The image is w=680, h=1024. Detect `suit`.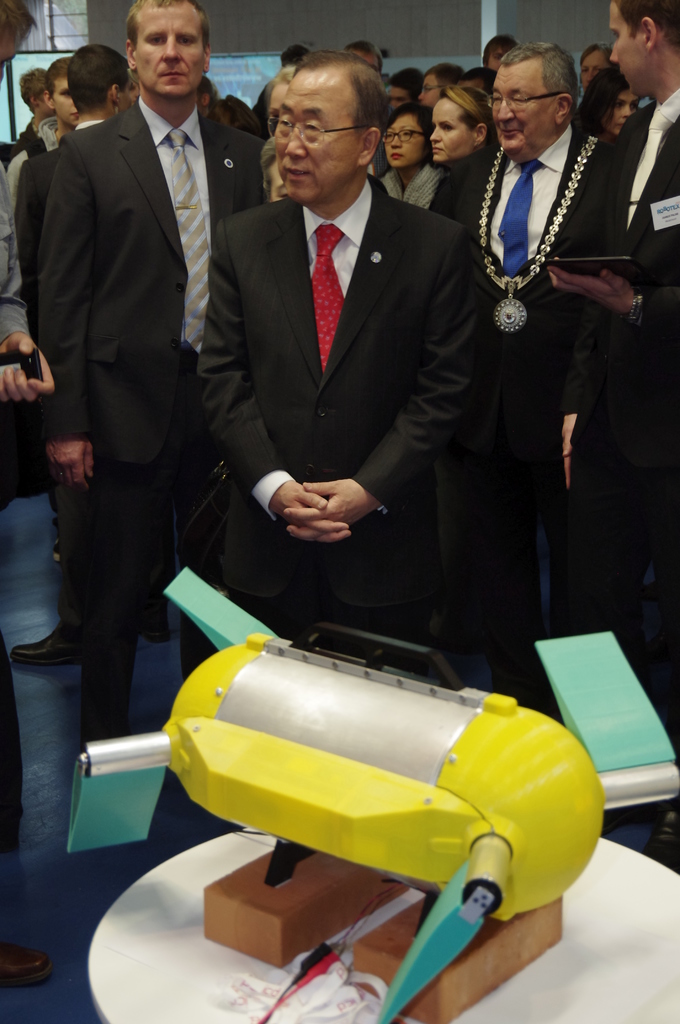
Detection: (x1=444, y1=124, x2=628, y2=588).
